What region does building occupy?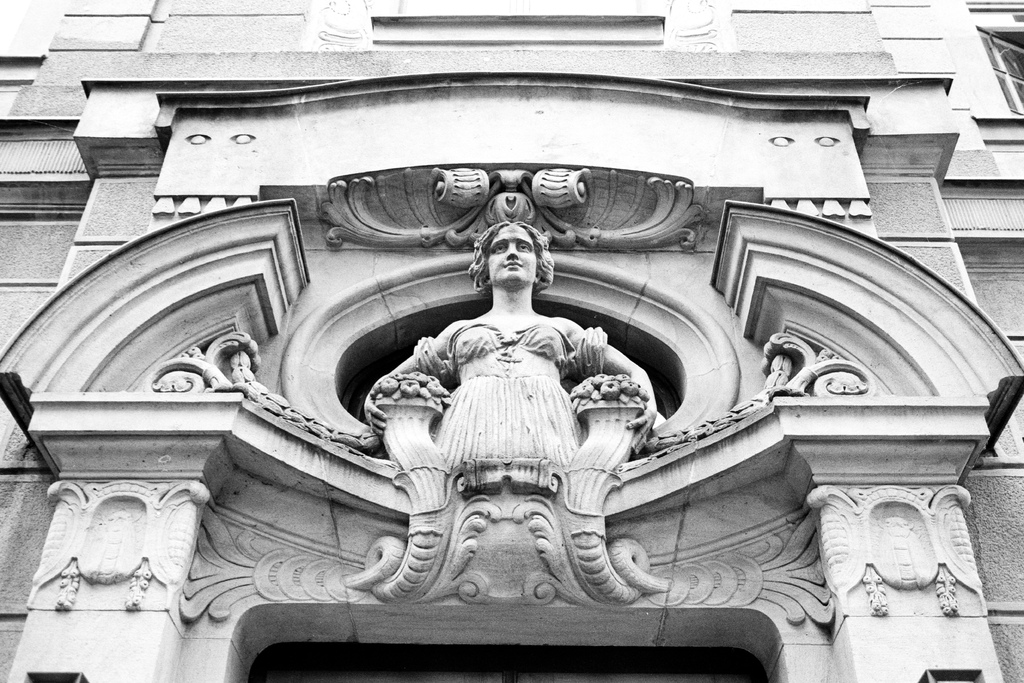
(0, 0, 1023, 682).
